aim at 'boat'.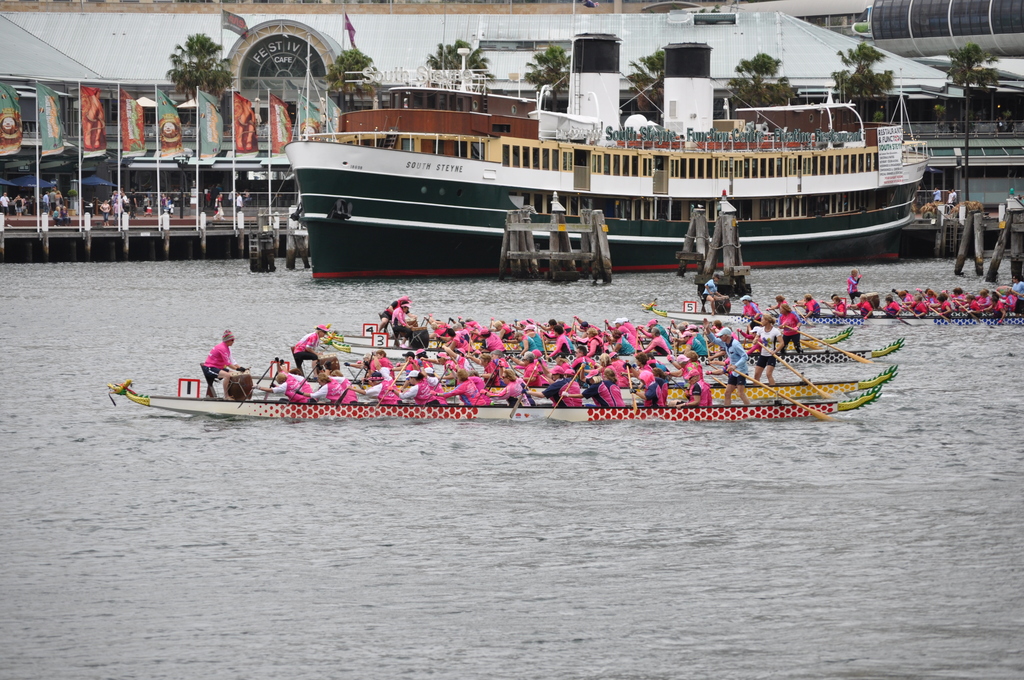
Aimed at (265,41,948,264).
